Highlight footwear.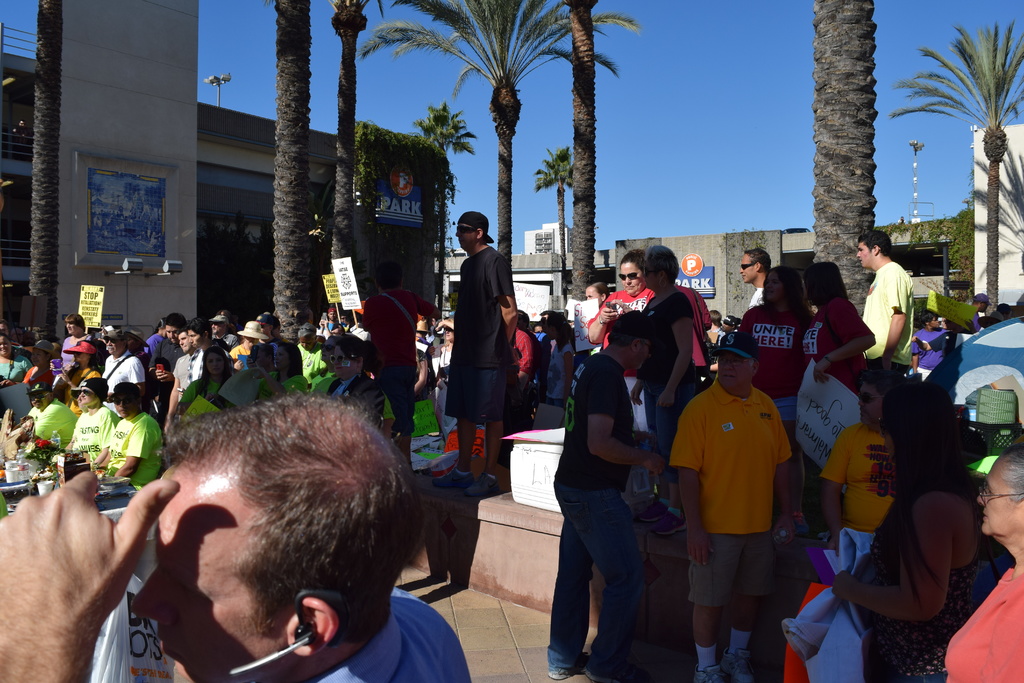
Highlighted region: BBox(545, 654, 589, 675).
